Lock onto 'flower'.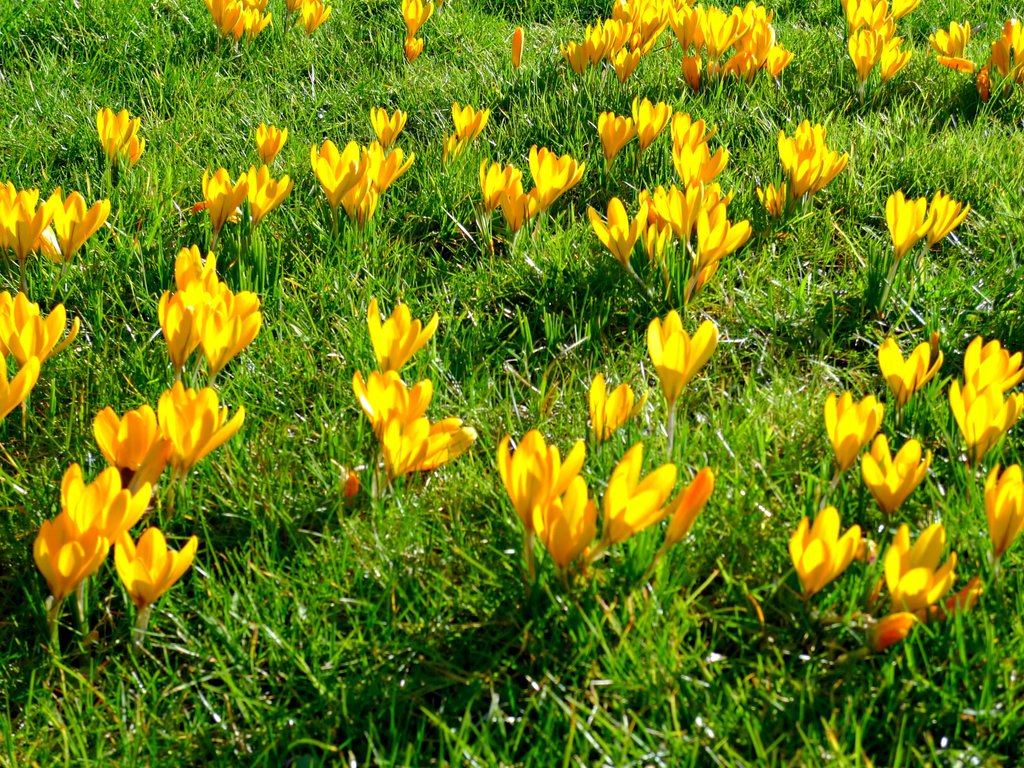
Locked: BBox(632, 92, 672, 147).
